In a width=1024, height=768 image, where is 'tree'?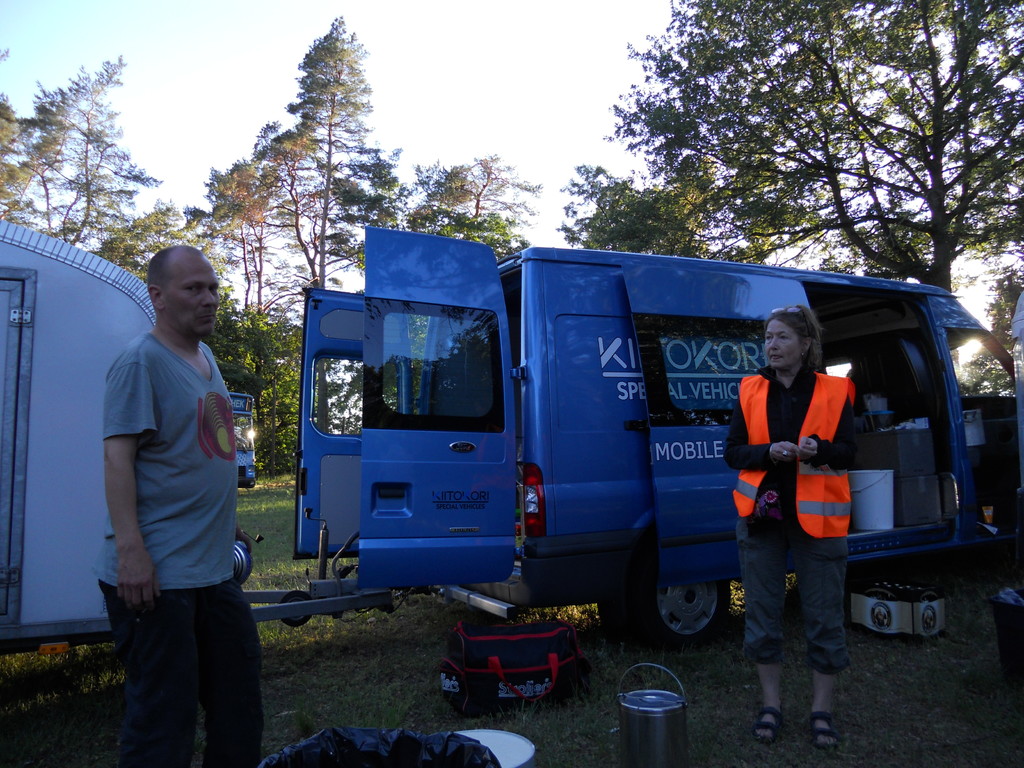
[401,152,542,266].
